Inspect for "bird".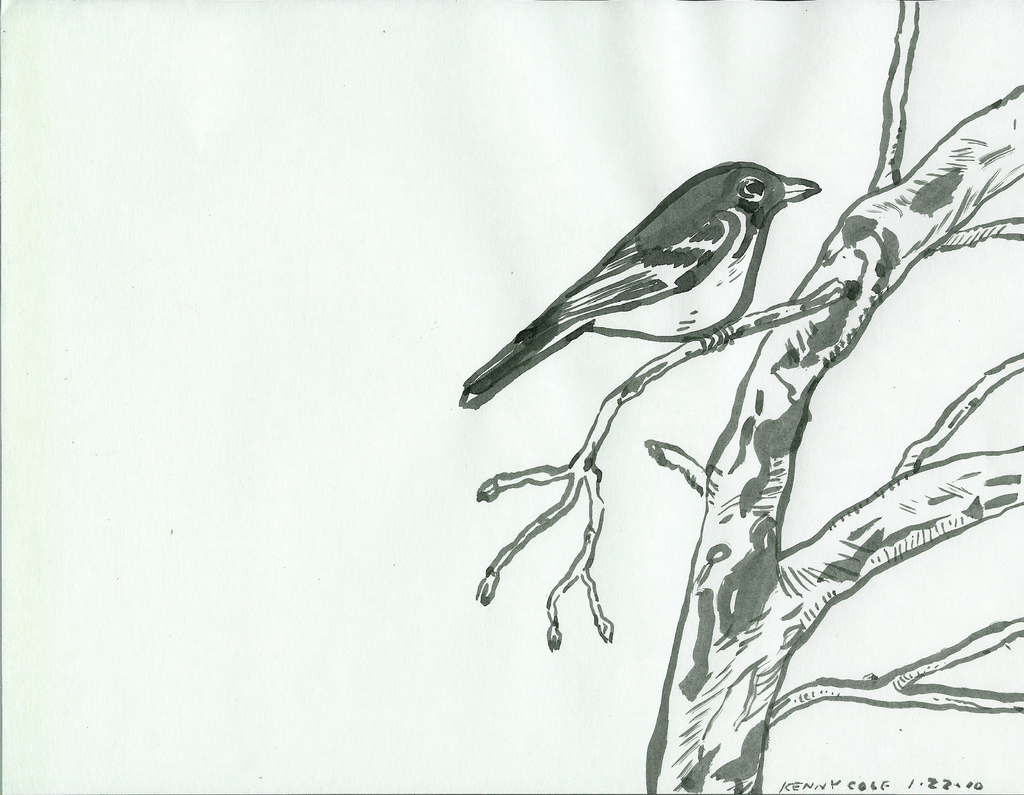
Inspection: [448, 161, 855, 388].
